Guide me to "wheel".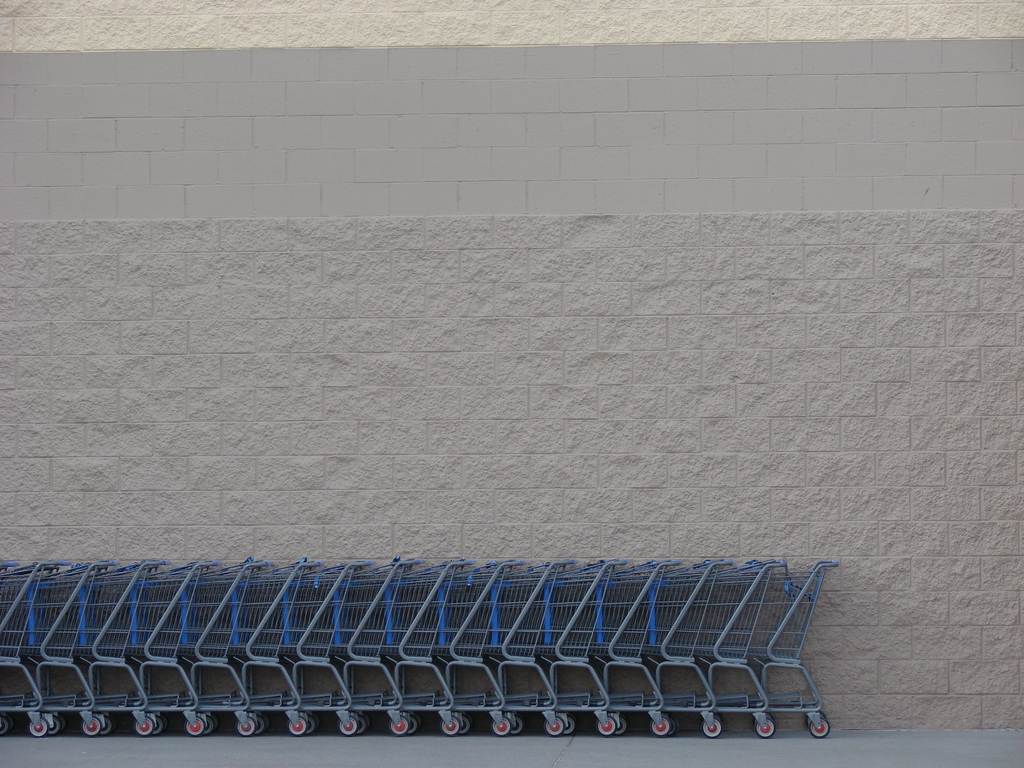
Guidance: <bbox>492, 716, 511, 734</bbox>.
